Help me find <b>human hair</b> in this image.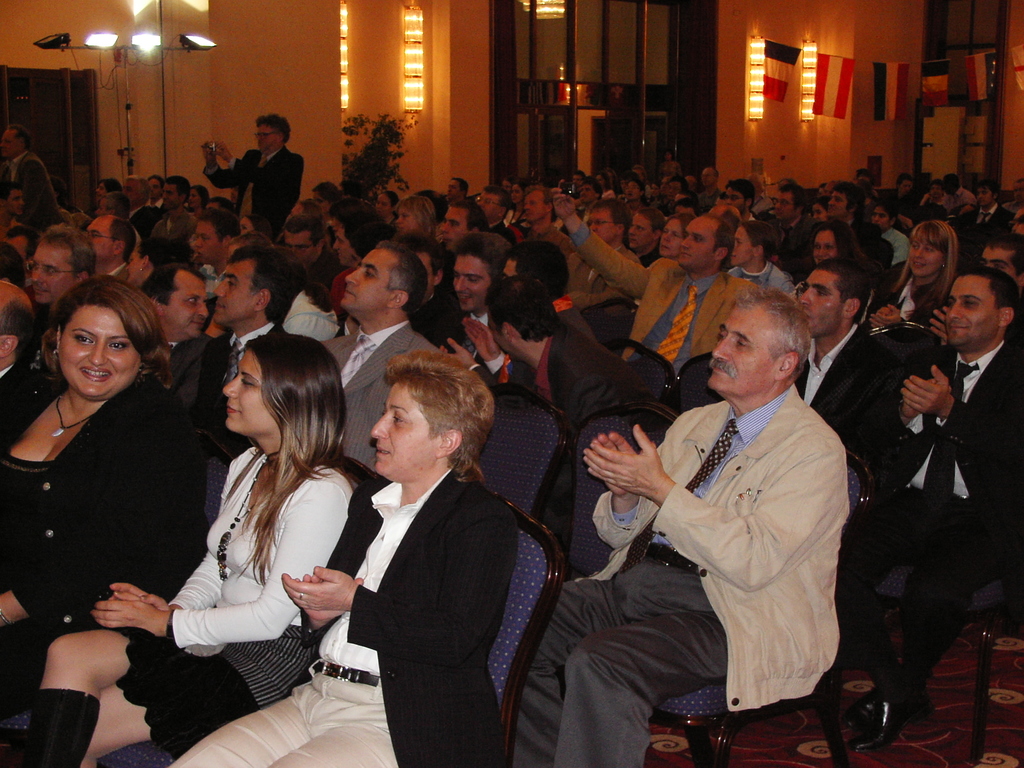
Found it: x1=1012, y1=173, x2=1023, y2=186.
